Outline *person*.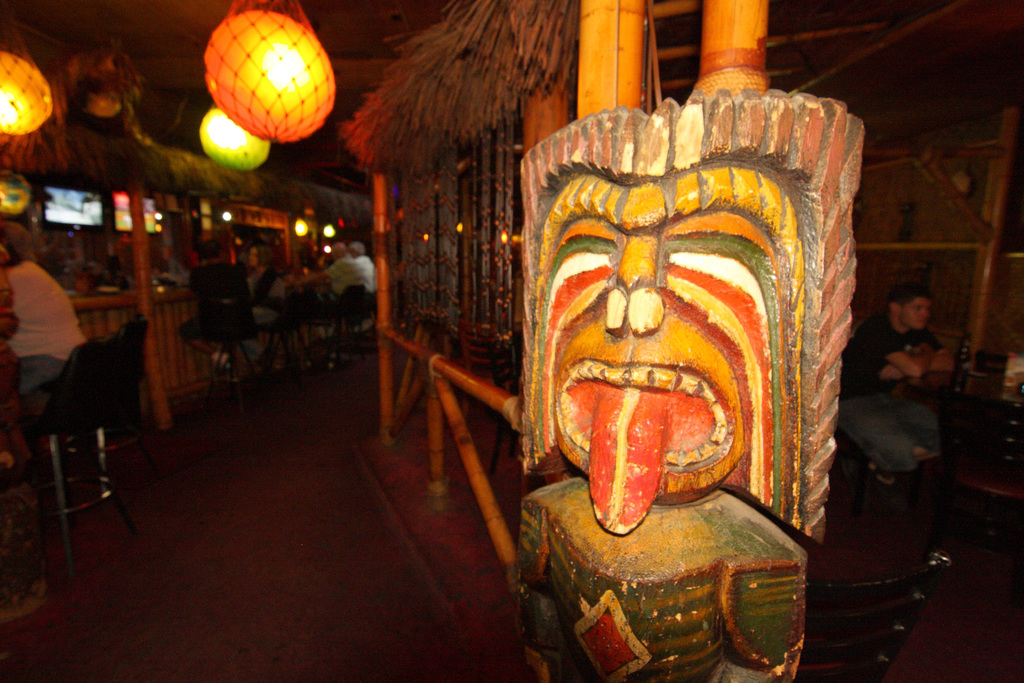
Outline: {"x1": 837, "y1": 287, "x2": 959, "y2": 481}.
